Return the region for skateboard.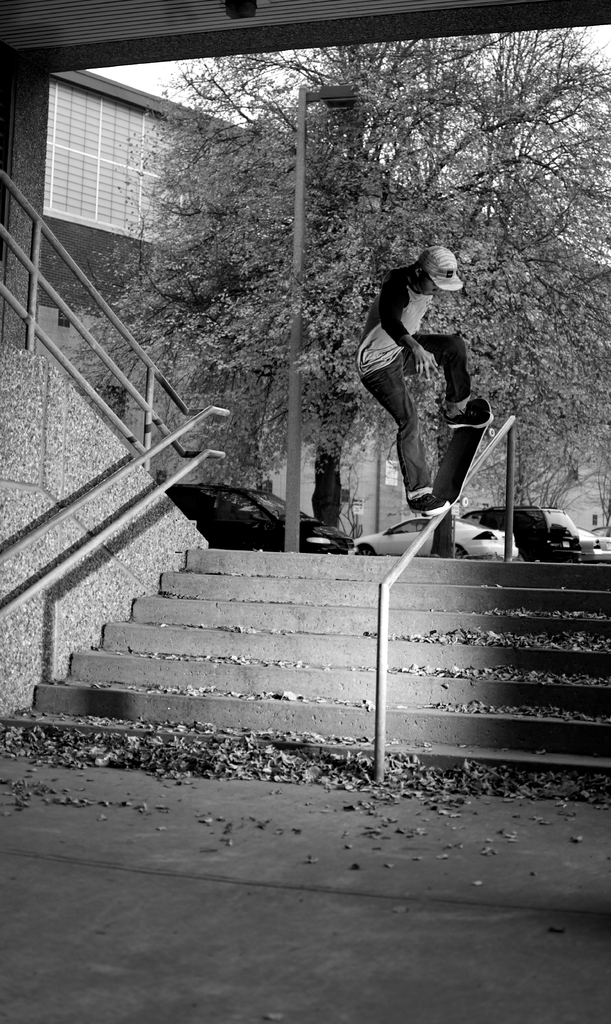
box=[420, 394, 497, 520].
